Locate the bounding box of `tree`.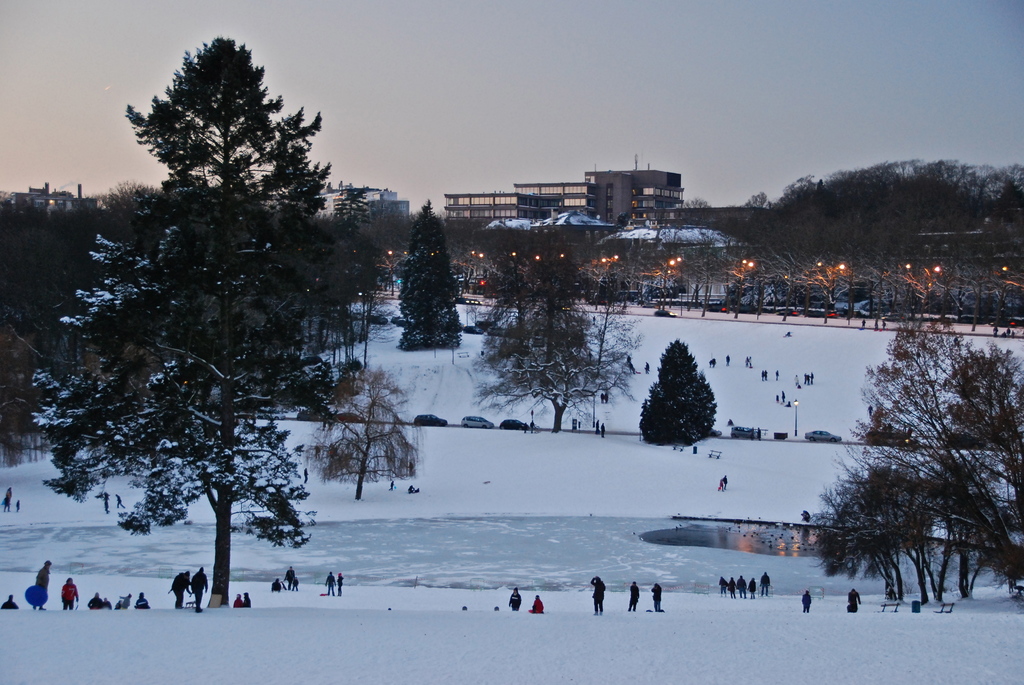
Bounding box: Rect(397, 200, 461, 348).
